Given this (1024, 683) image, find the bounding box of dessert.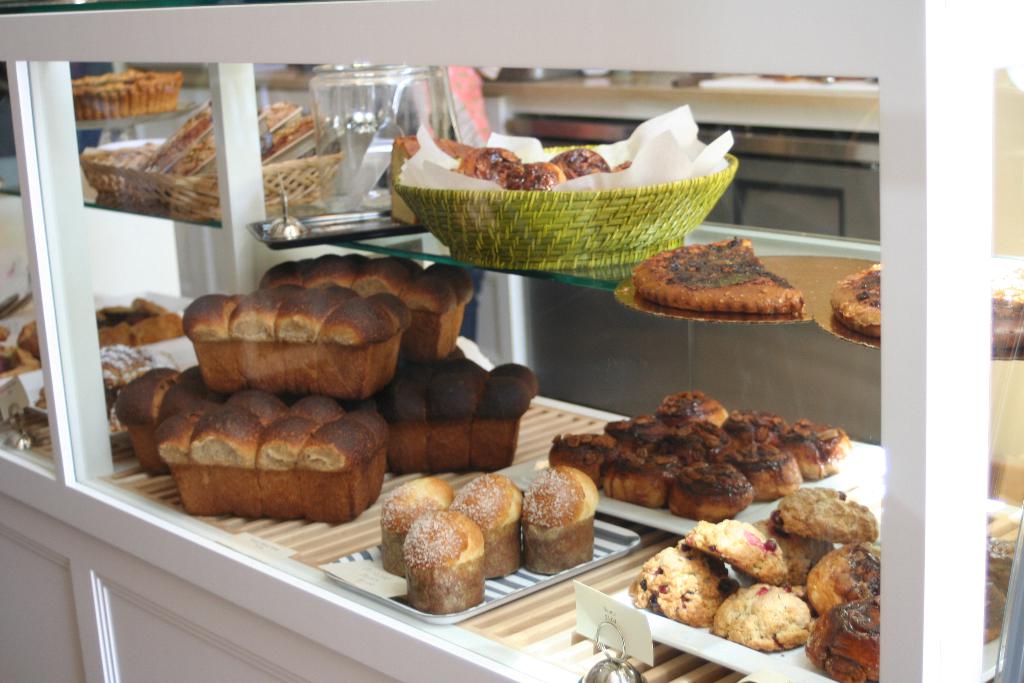
(left=779, top=418, right=853, bottom=470).
